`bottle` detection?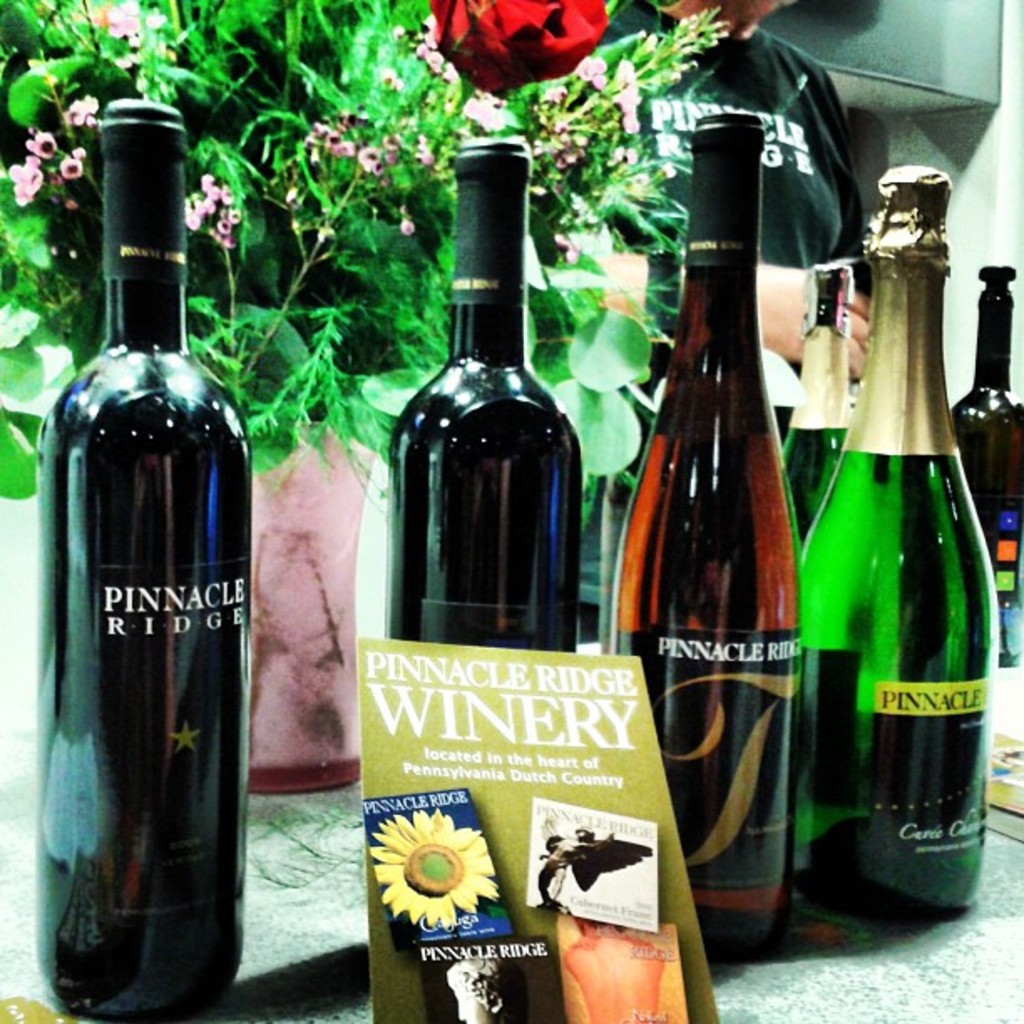
bbox=[783, 259, 852, 537]
